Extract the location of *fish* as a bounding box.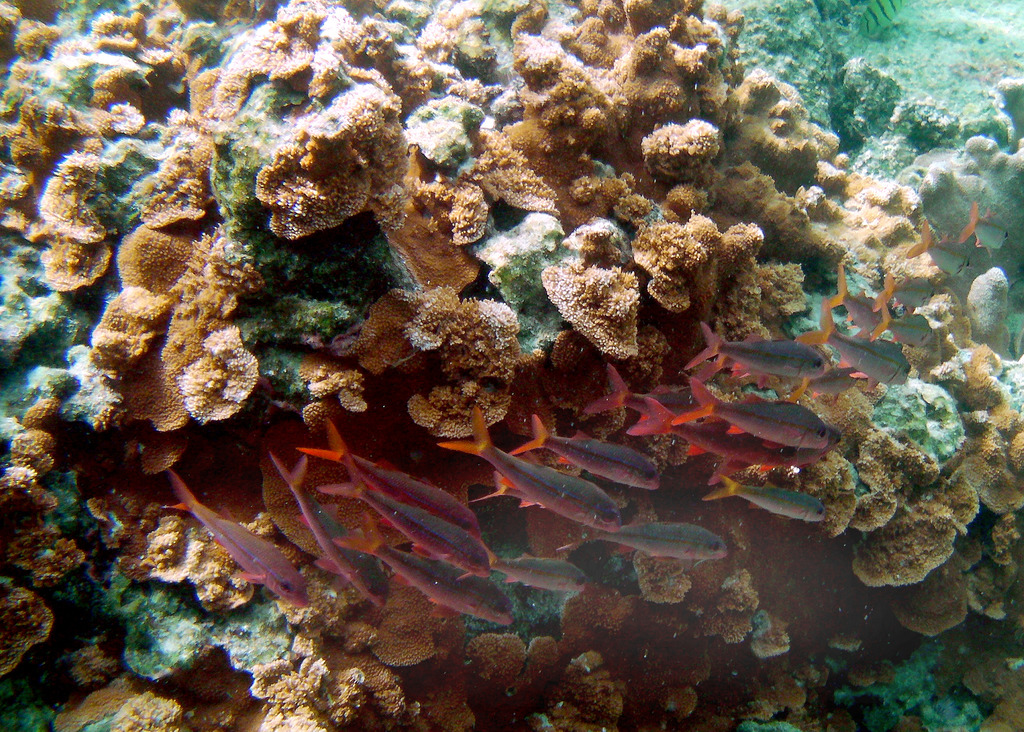
locate(163, 467, 309, 612).
